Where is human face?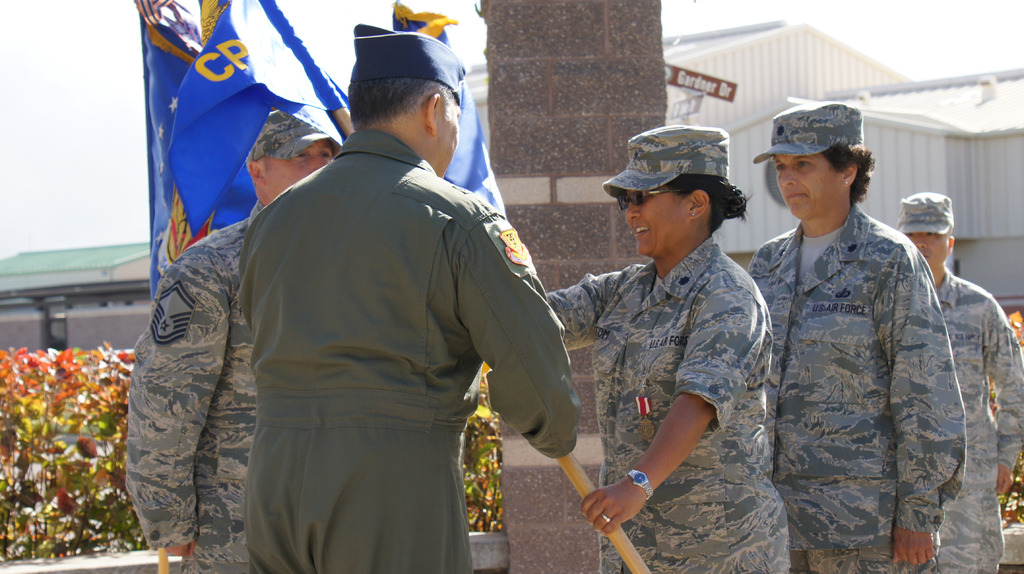
l=776, t=155, r=841, b=218.
